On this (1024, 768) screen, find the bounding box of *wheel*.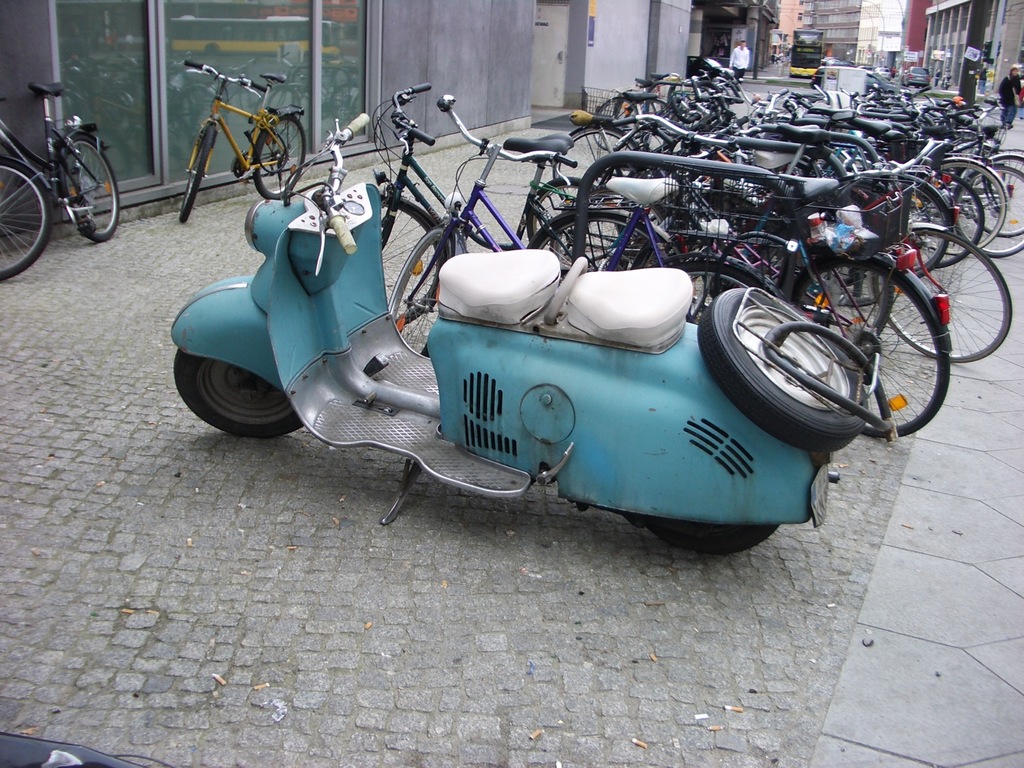
Bounding box: Rect(249, 115, 310, 198).
